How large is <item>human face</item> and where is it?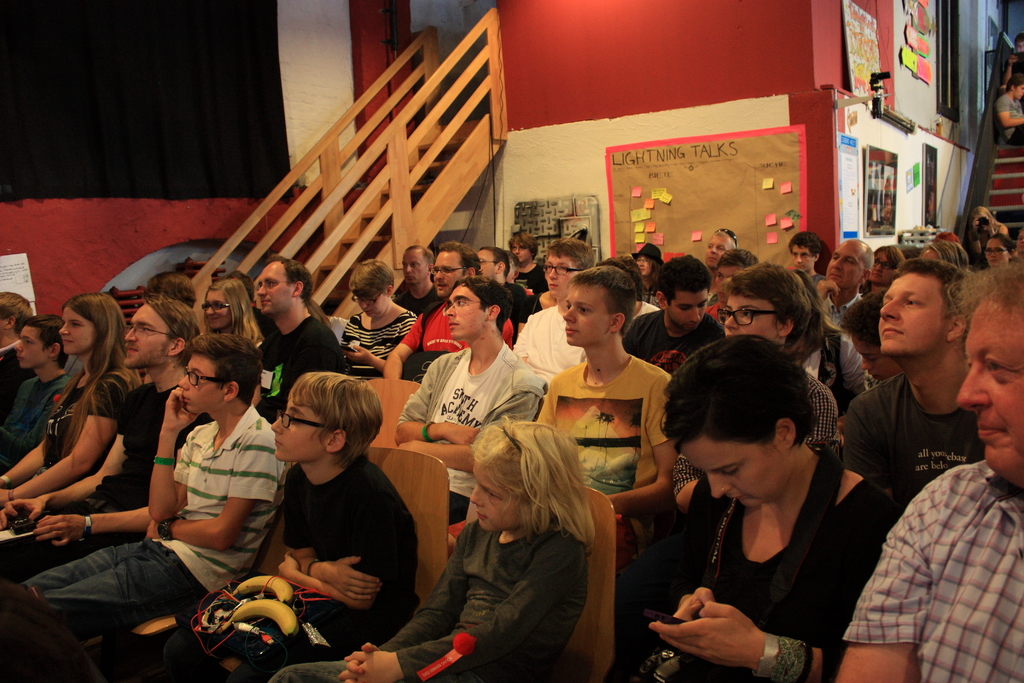
Bounding box: crop(176, 354, 219, 413).
